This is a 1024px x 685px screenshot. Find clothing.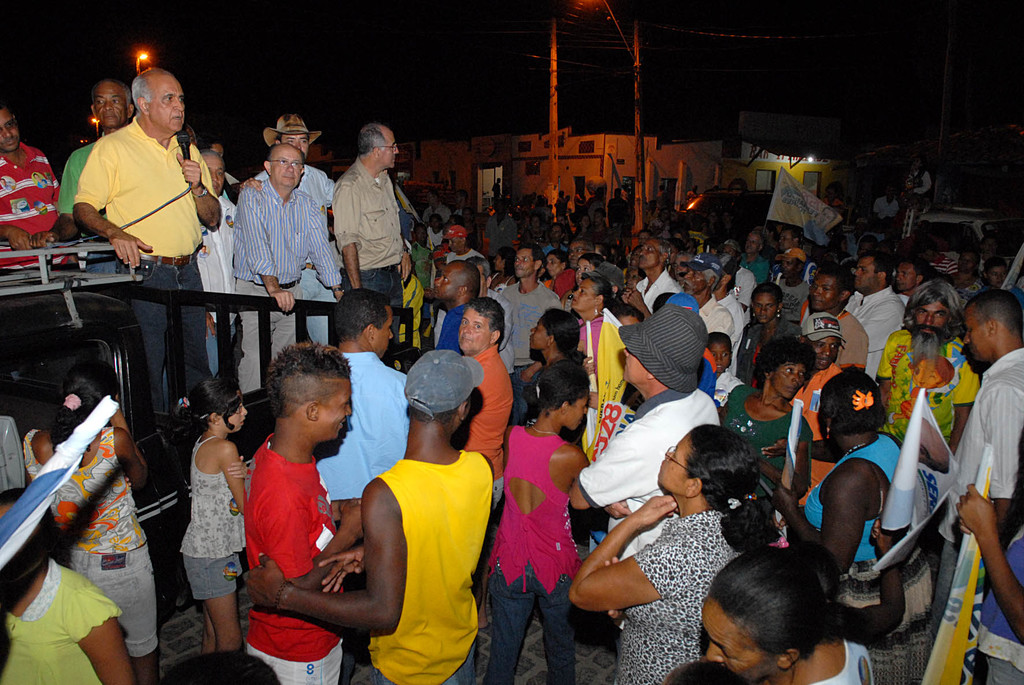
Bounding box: left=427, top=227, right=441, bottom=249.
